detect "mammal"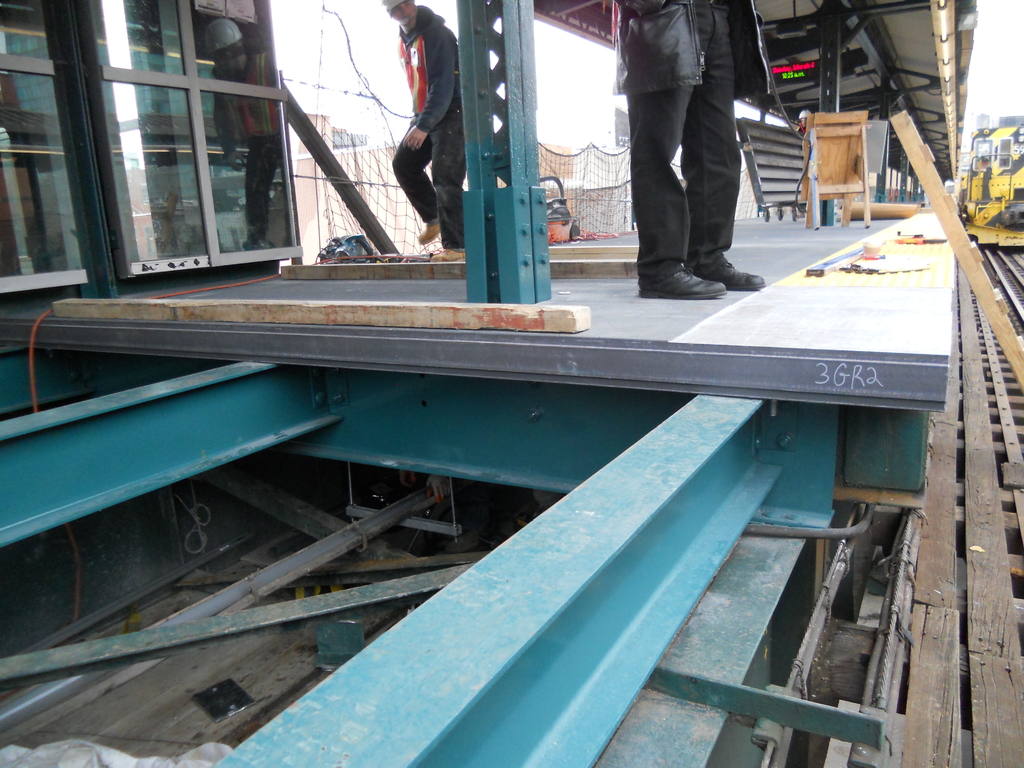
x1=611 y1=0 x2=771 y2=301
